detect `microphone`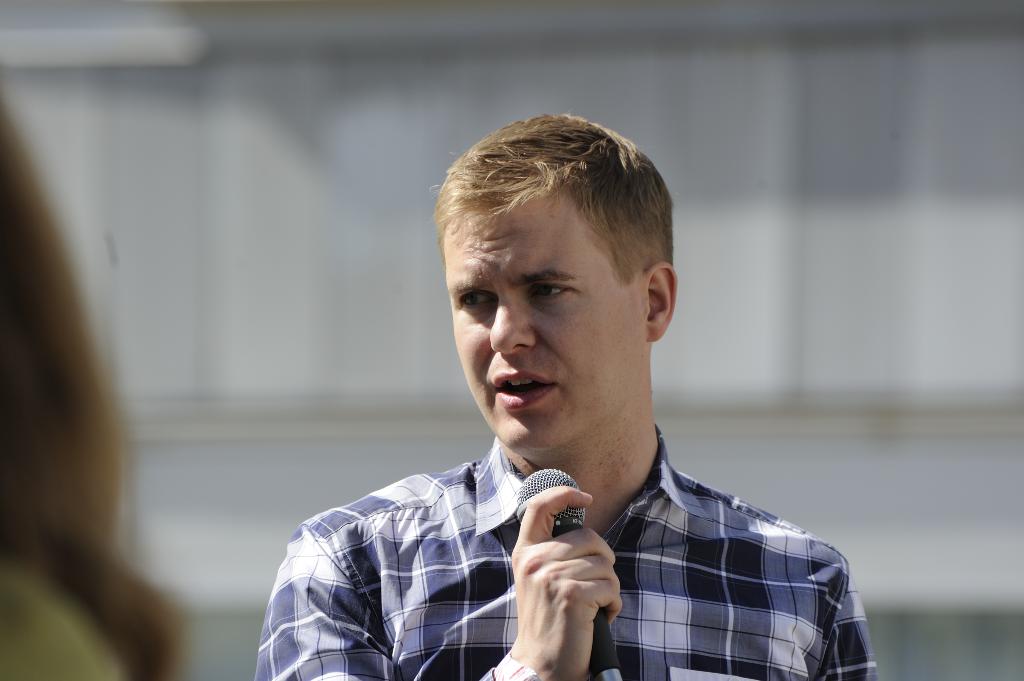
l=511, t=466, r=618, b=680
